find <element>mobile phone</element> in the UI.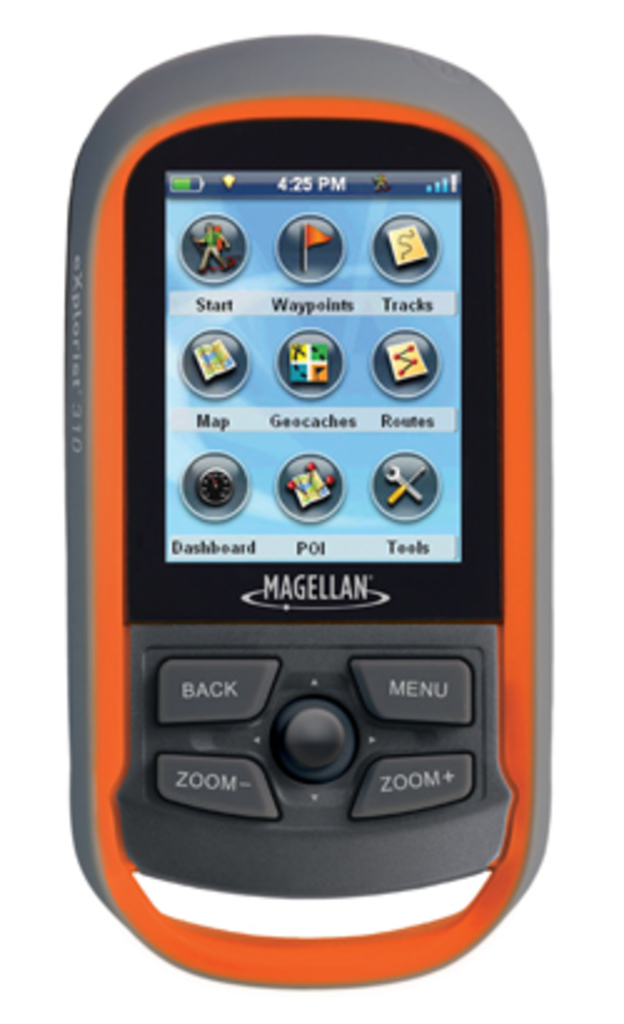
UI element at rect(62, 35, 549, 989).
